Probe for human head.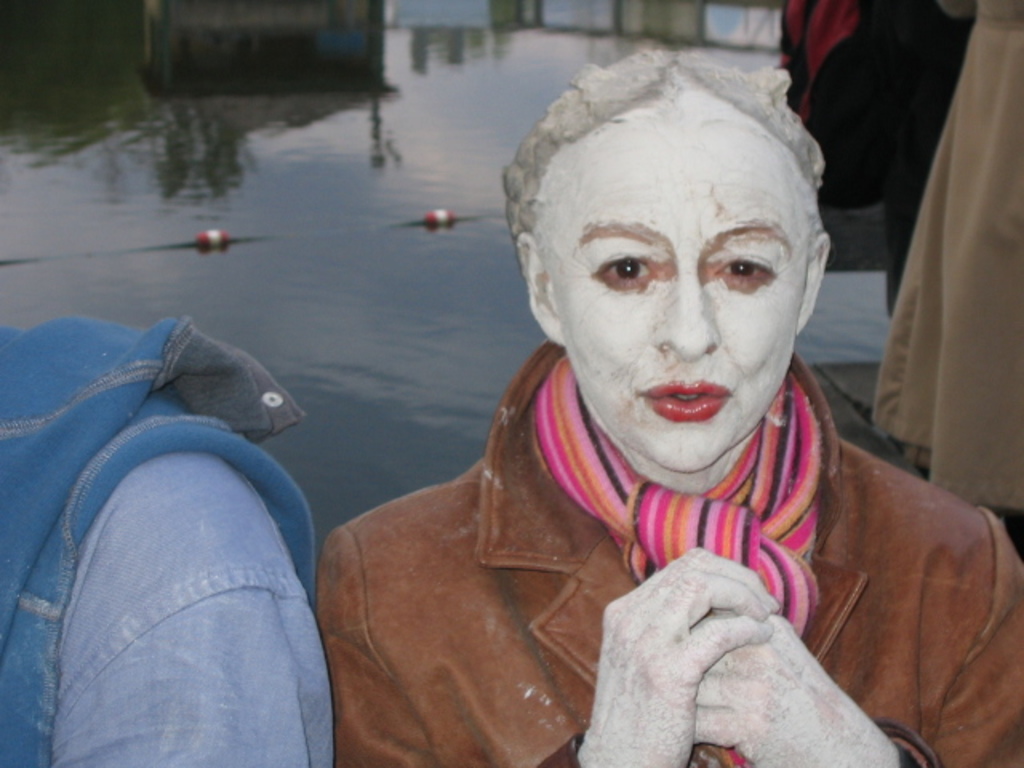
Probe result: (517,38,845,450).
